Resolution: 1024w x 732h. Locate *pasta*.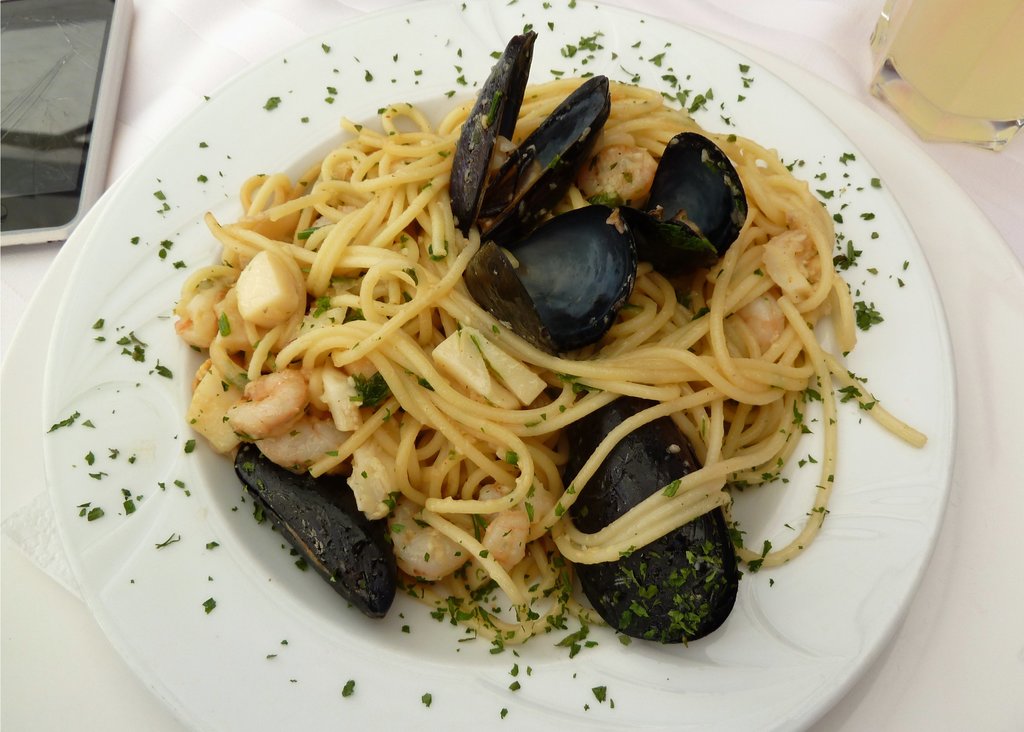
<region>171, 74, 924, 642</region>.
